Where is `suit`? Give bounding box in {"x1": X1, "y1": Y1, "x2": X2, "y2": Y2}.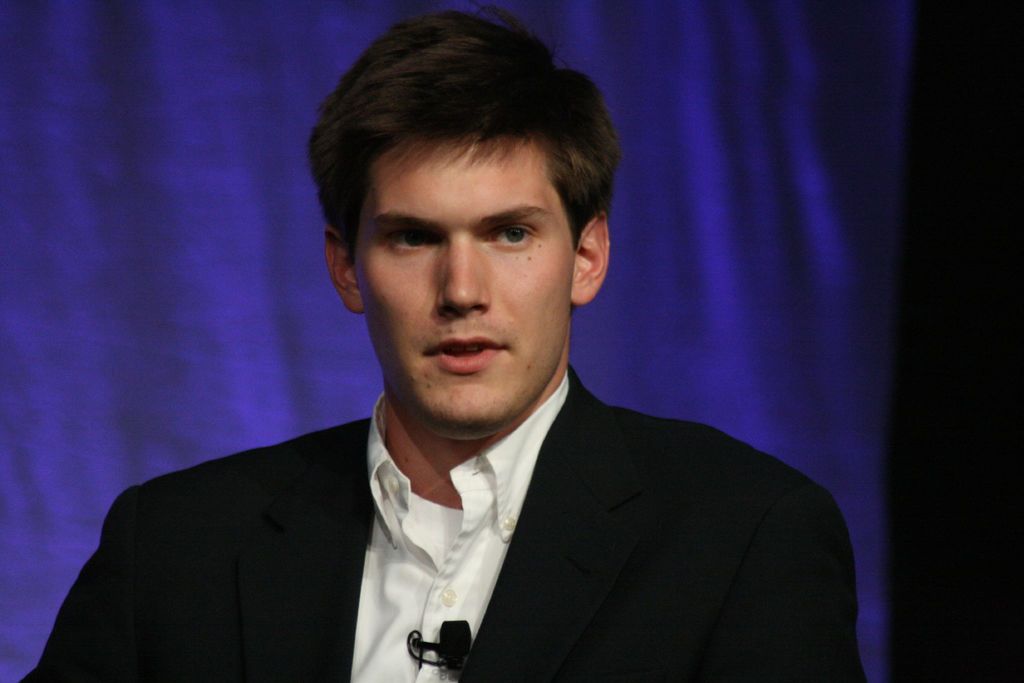
{"x1": 35, "y1": 336, "x2": 887, "y2": 667}.
